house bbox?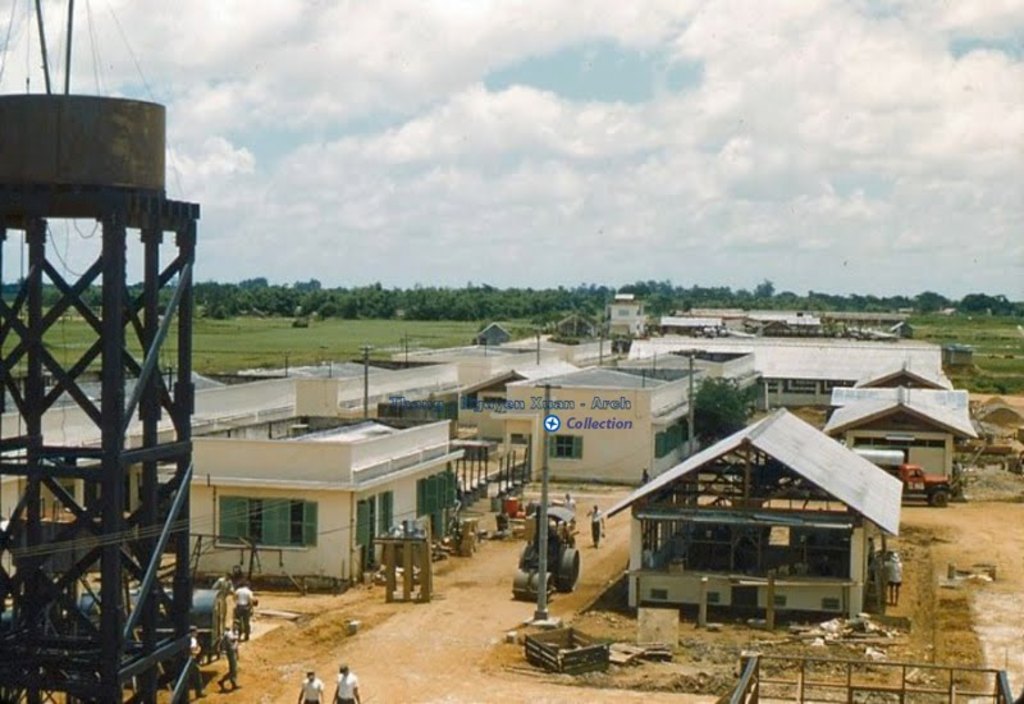
265, 365, 458, 425
